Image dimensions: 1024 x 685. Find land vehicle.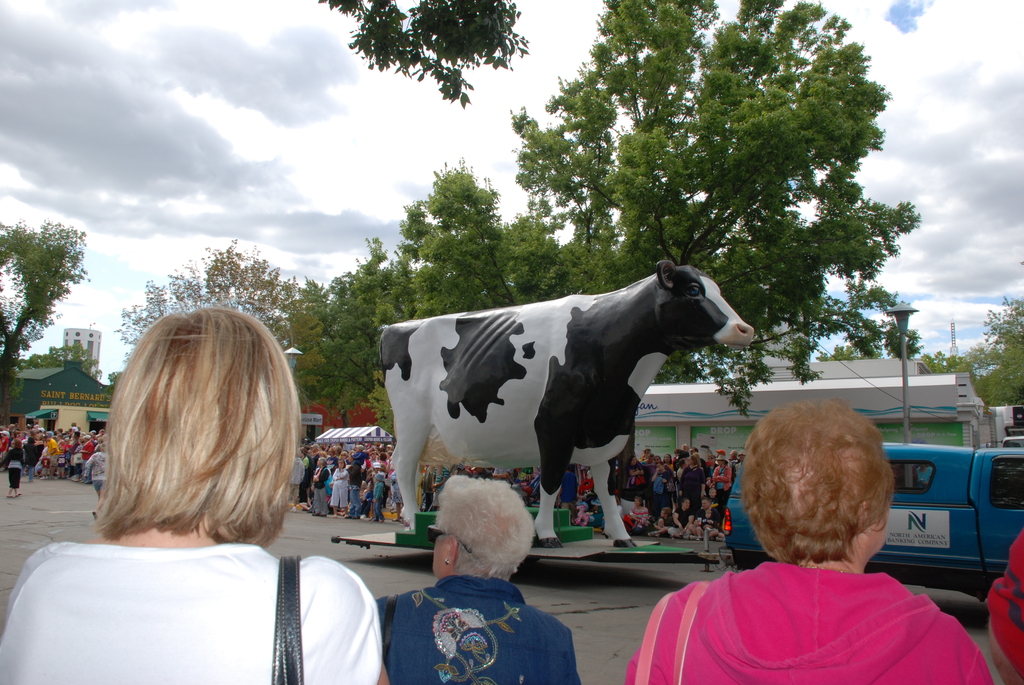
<bbox>724, 437, 1023, 601</bbox>.
